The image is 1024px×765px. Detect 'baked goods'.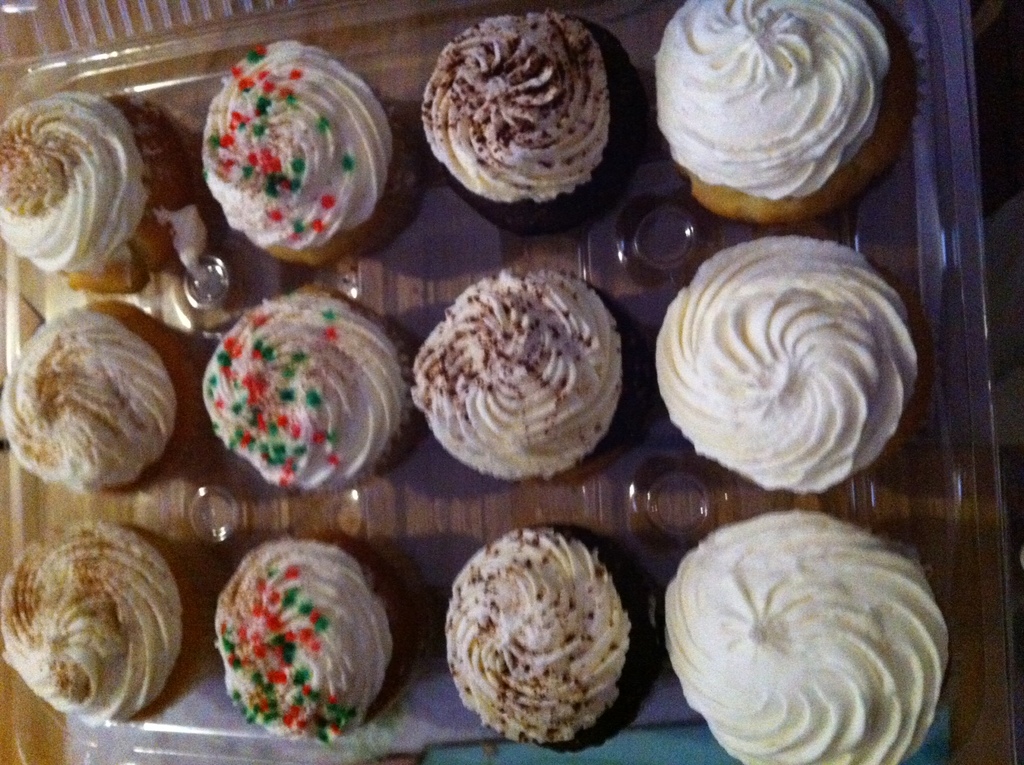
Detection: <bbox>650, 0, 920, 224</bbox>.
